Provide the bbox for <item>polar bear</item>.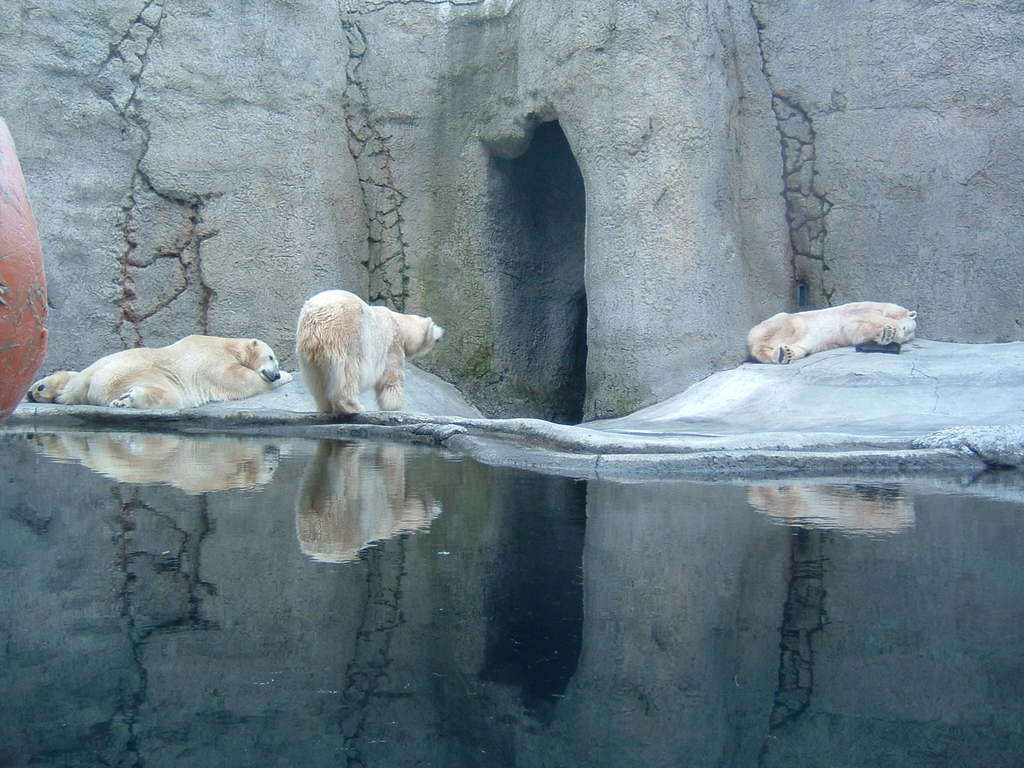
x1=296 y1=287 x2=446 y2=416.
